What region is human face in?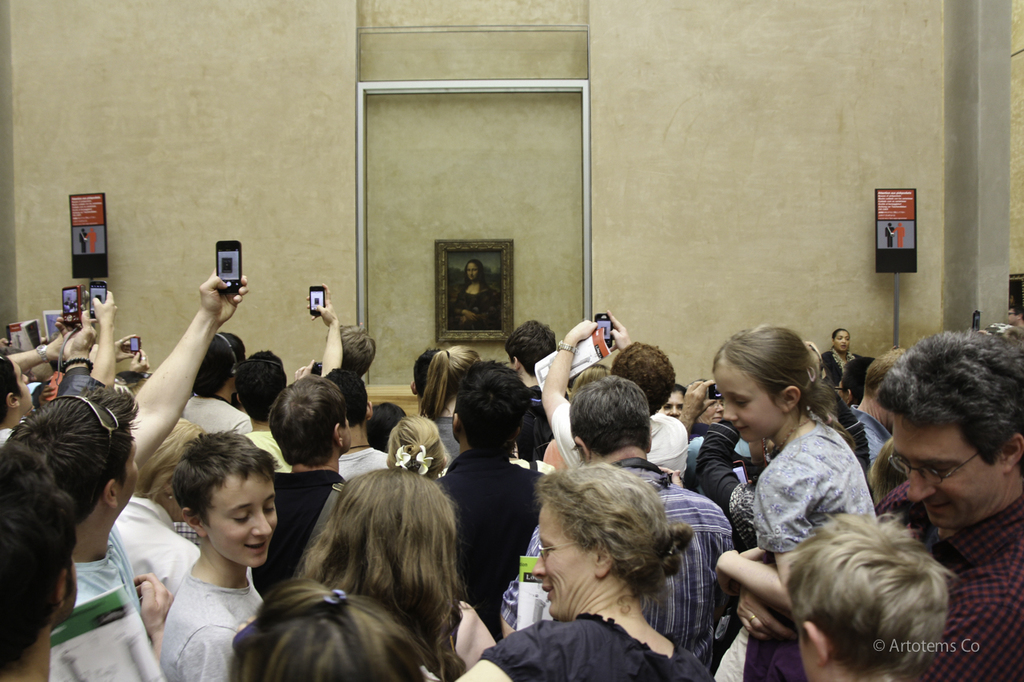
891, 408, 1003, 530.
